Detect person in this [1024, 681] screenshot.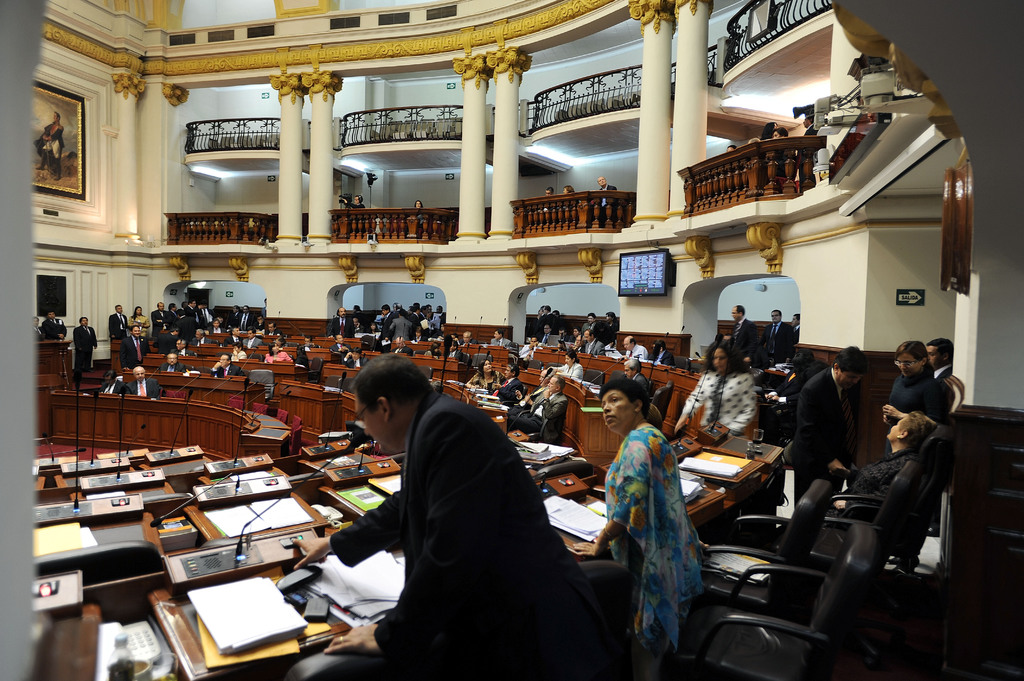
Detection: l=293, t=355, r=607, b=680.
